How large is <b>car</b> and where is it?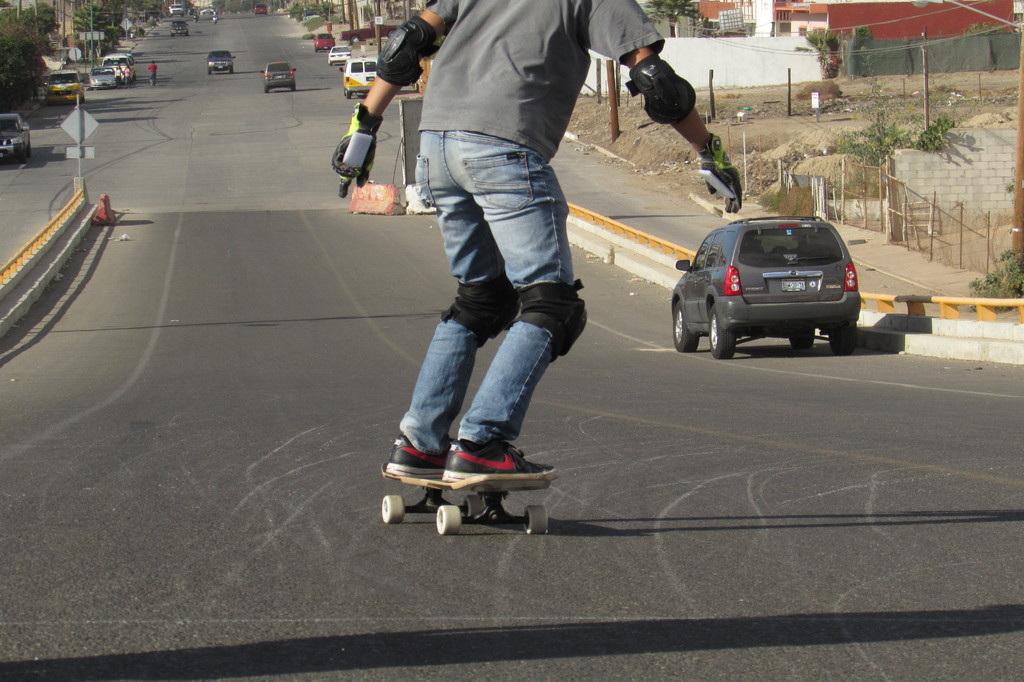
Bounding box: {"left": 206, "top": 45, "right": 237, "bottom": 79}.
